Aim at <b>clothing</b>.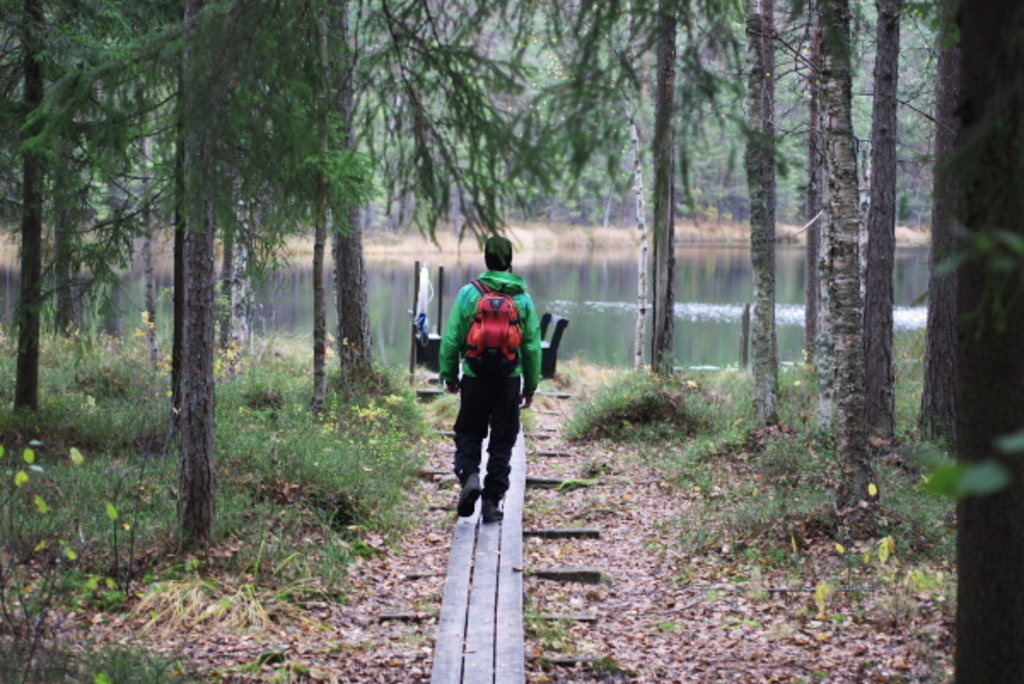
Aimed at l=445, t=242, r=538, b=498.
